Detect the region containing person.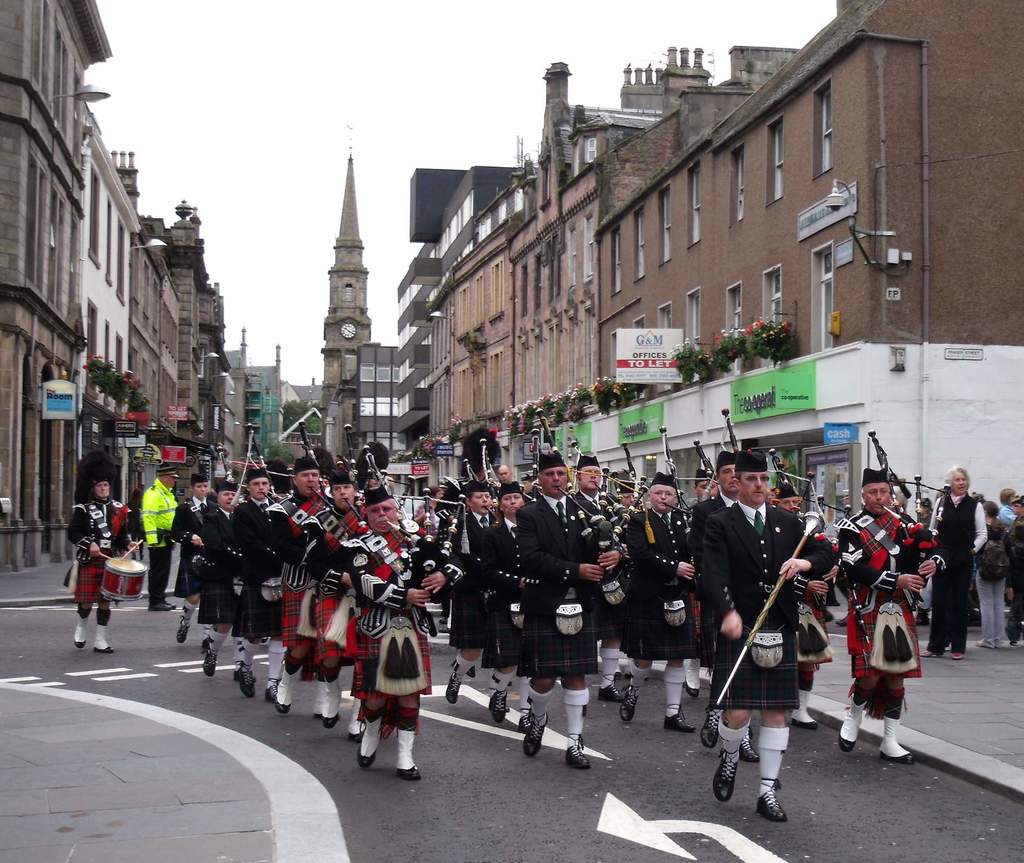
75, 416, 1023, 828.
